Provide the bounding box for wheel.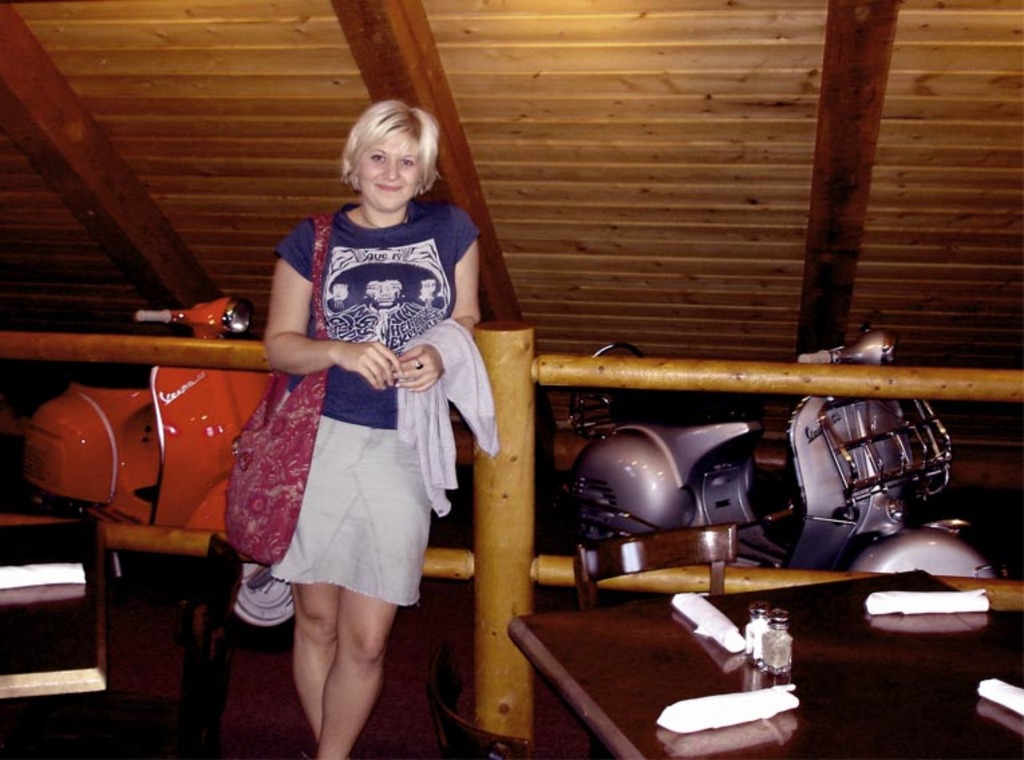
x1=240, y1=557, x2=298, y2=648.
